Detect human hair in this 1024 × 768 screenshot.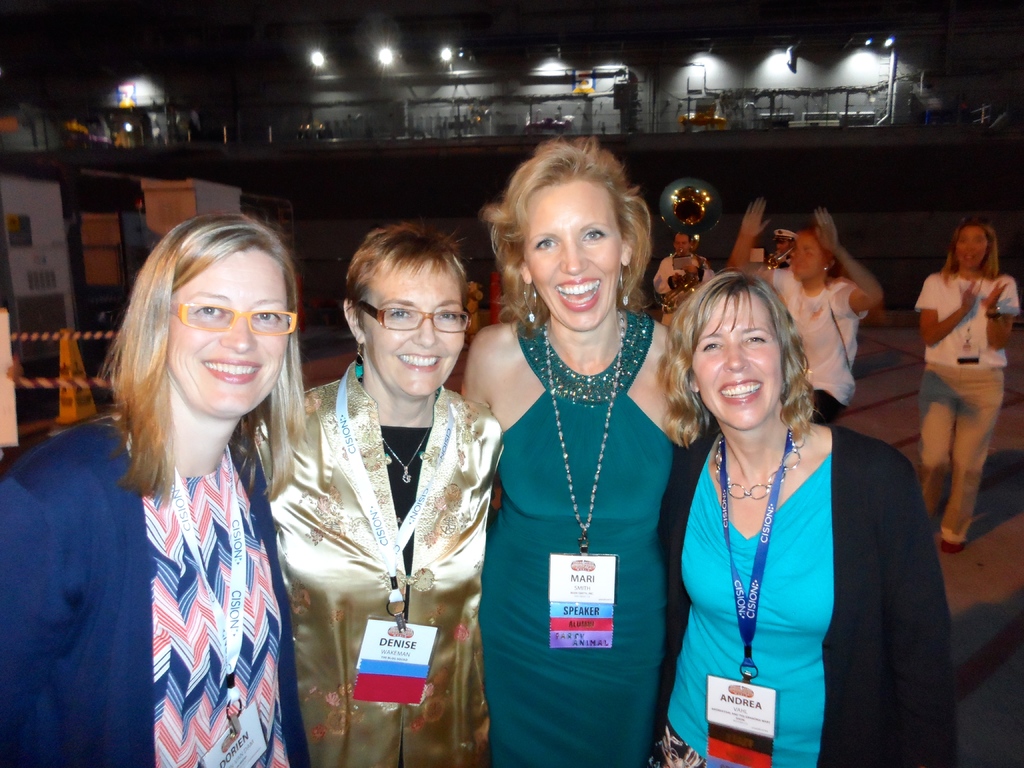
Detection: <box>940,214,998,291</box>.
